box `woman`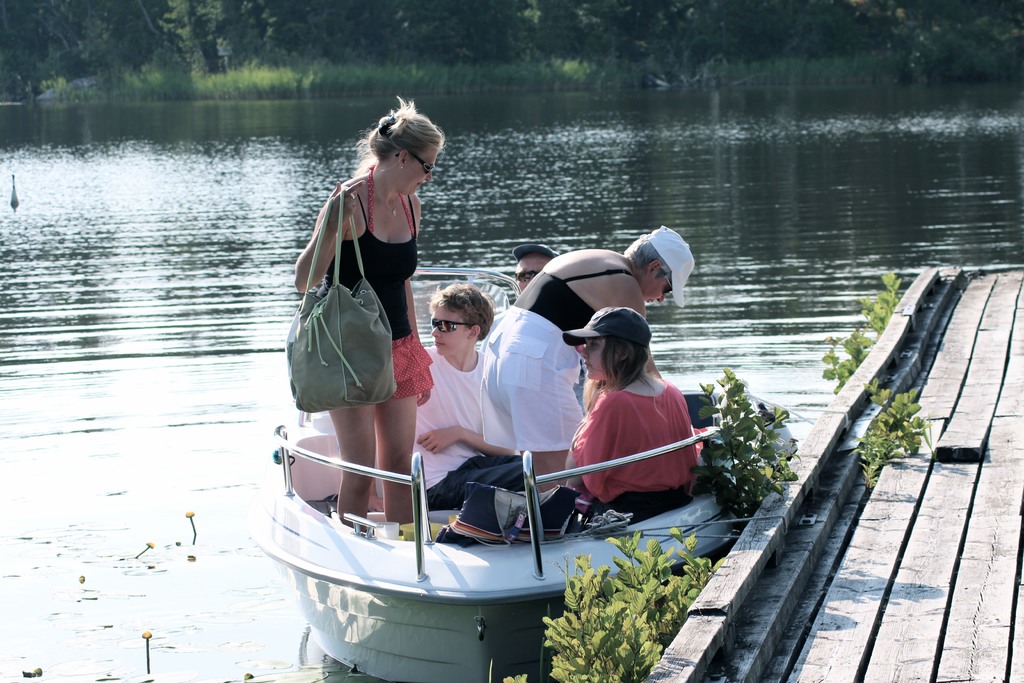
region(294, 104, 444, 529)
